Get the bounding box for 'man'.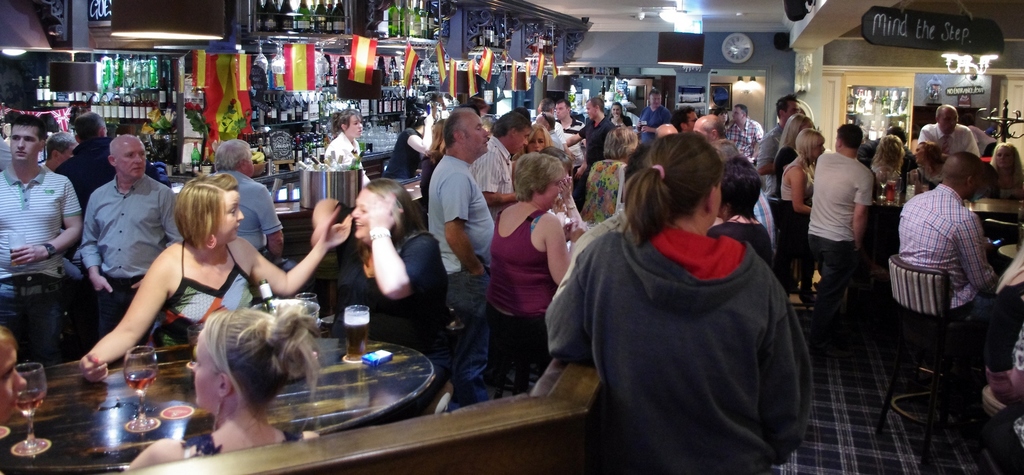
box=[465, 110, 529, 213].
